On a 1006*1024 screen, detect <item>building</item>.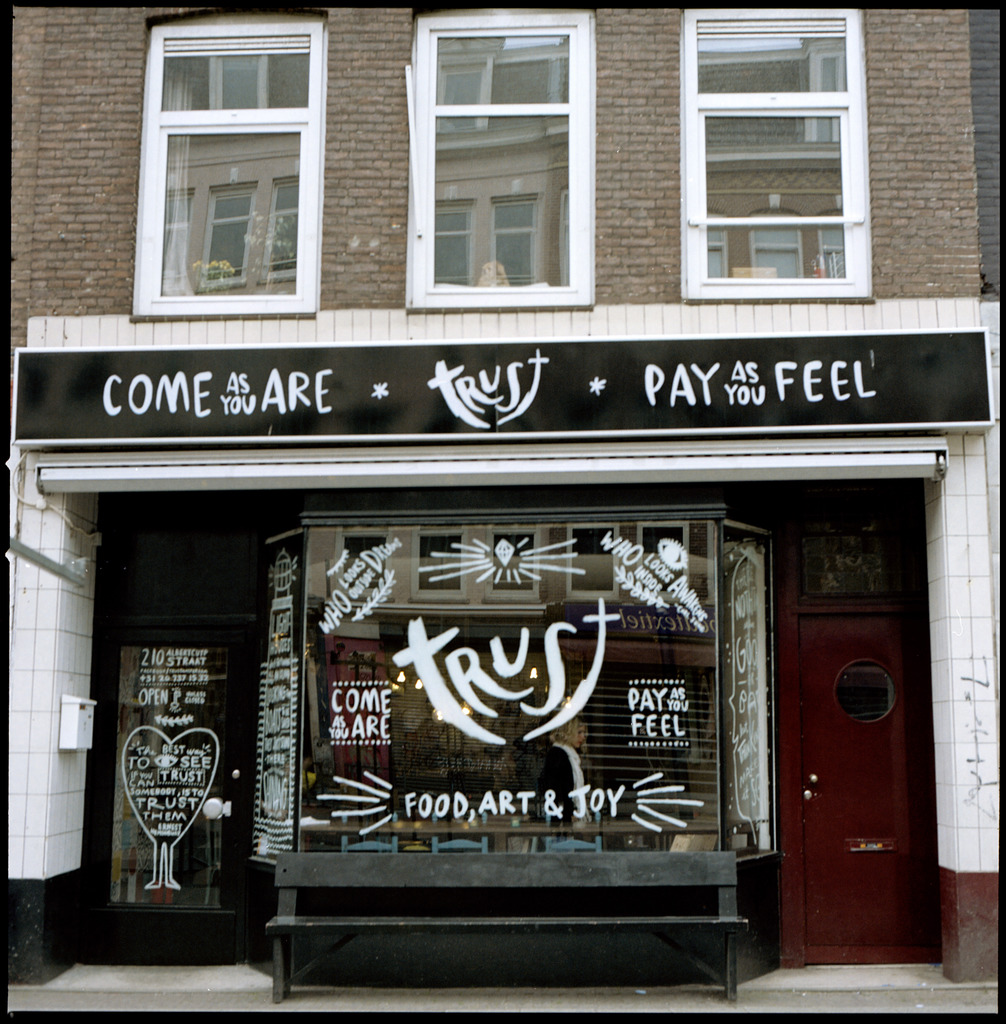
x1=0 y1=0 x2=1005 y2=1023.
